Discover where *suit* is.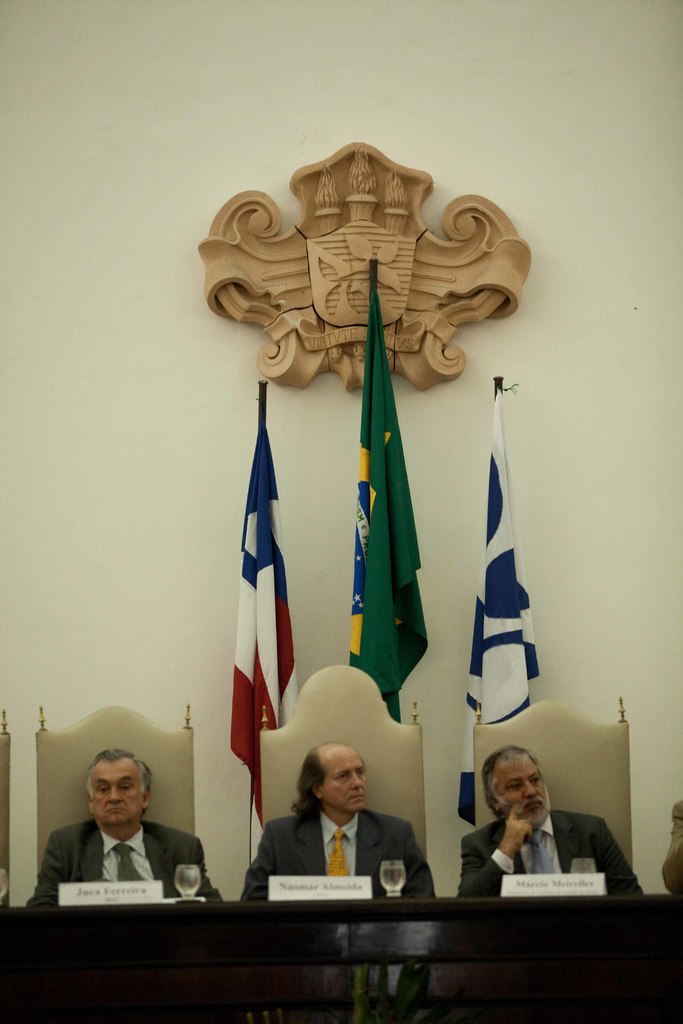
Discovered at [left=28, top=819, right=220, bottom=914].
